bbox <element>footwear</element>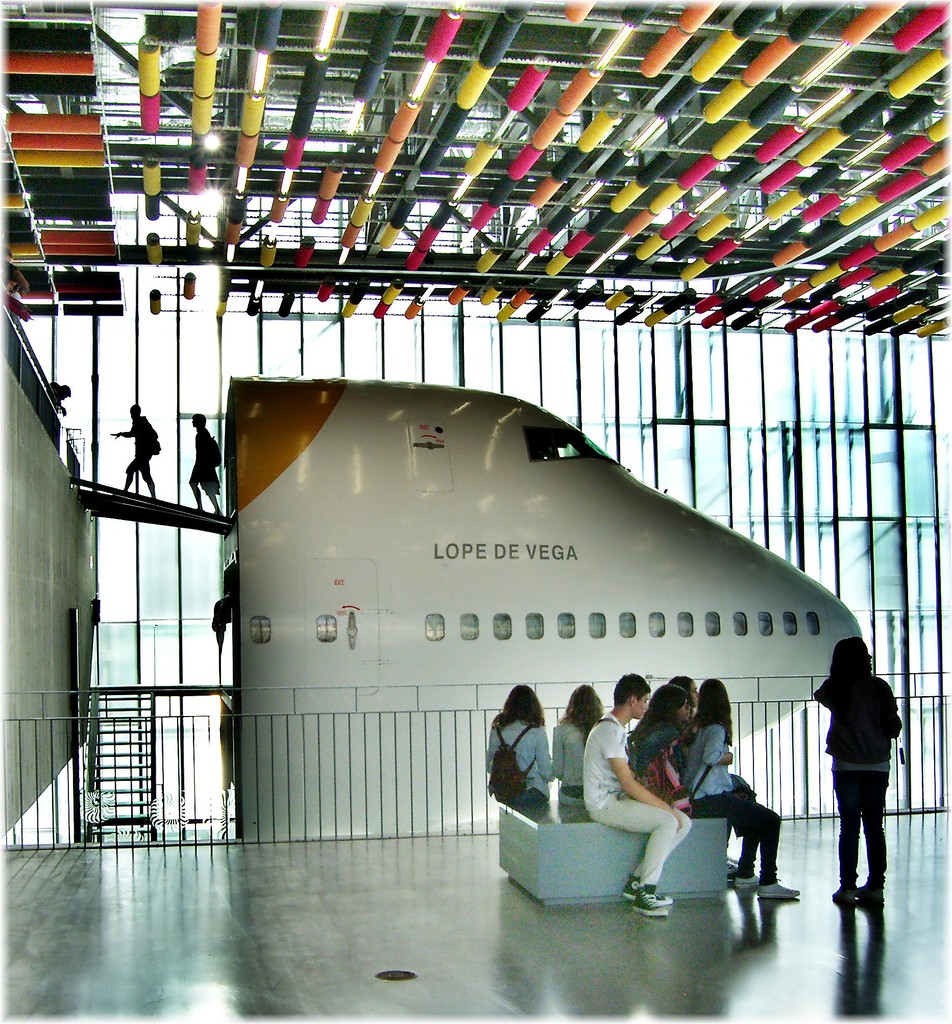
detection(631, 890, 670, 918)
